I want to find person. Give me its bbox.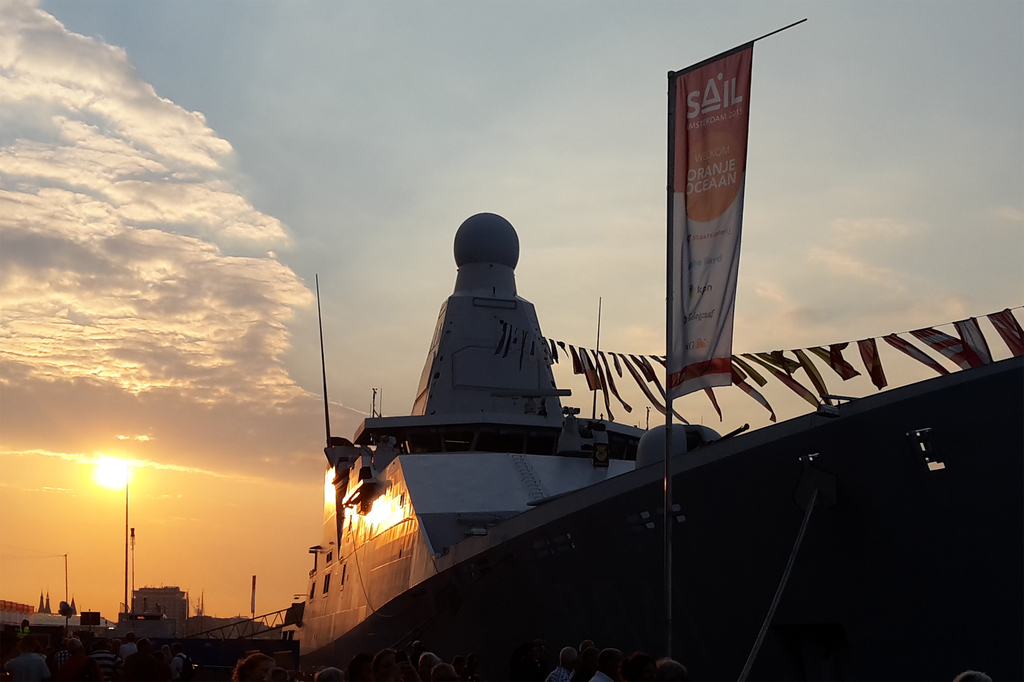
[left=588, top=646, right=626, bottom=681].
